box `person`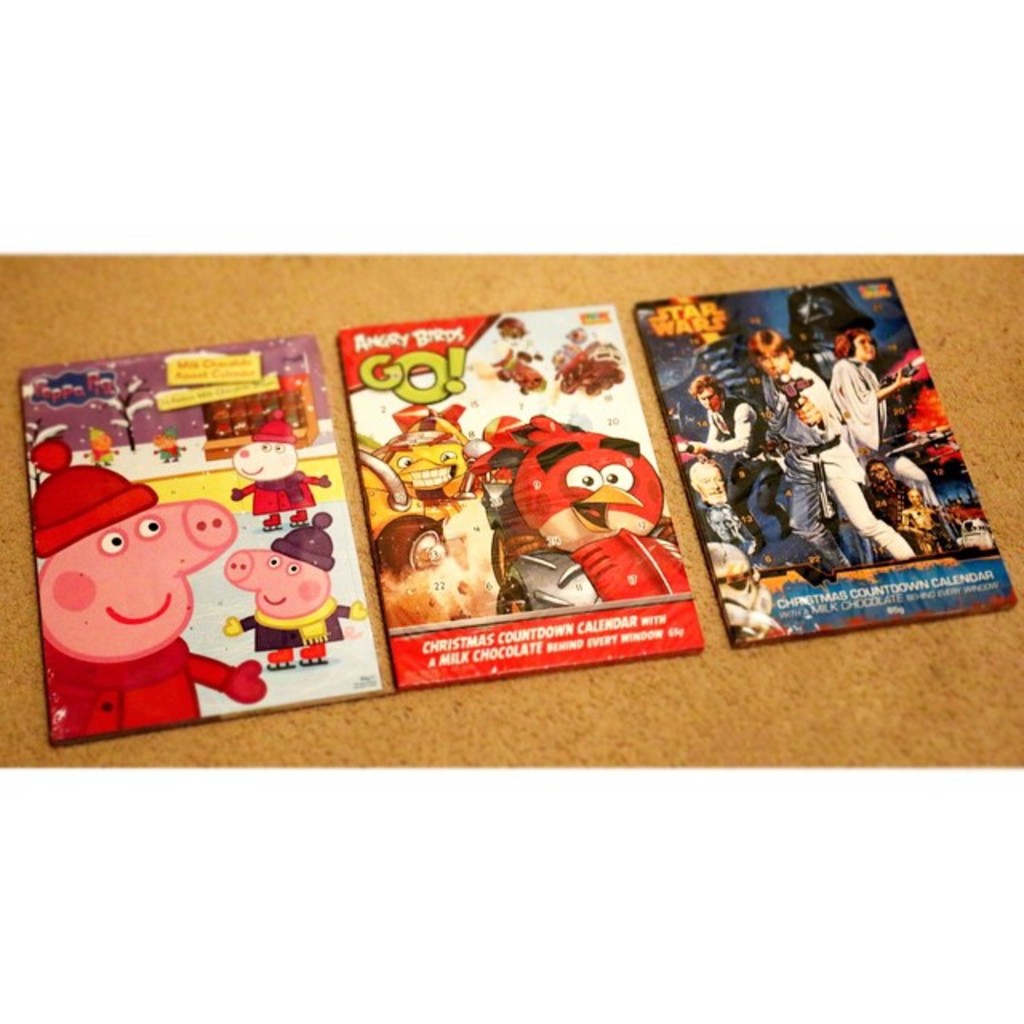
763 325 906 562
